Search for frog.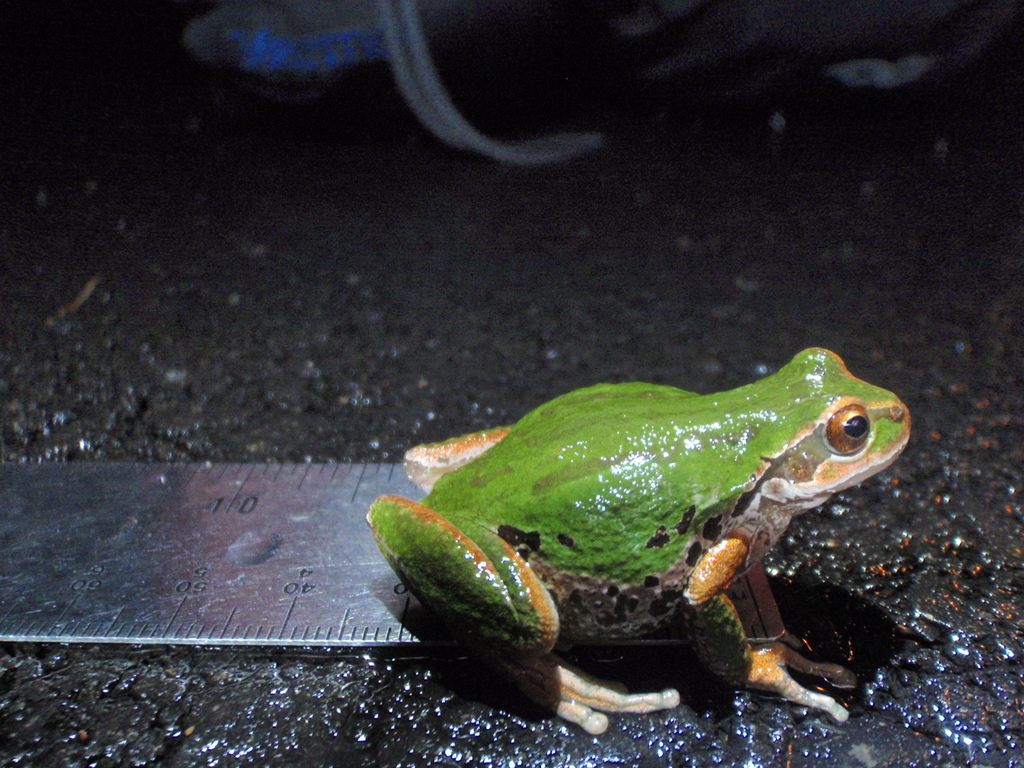
Found at [x1=369, y1=344, x2=911, y2=737].
